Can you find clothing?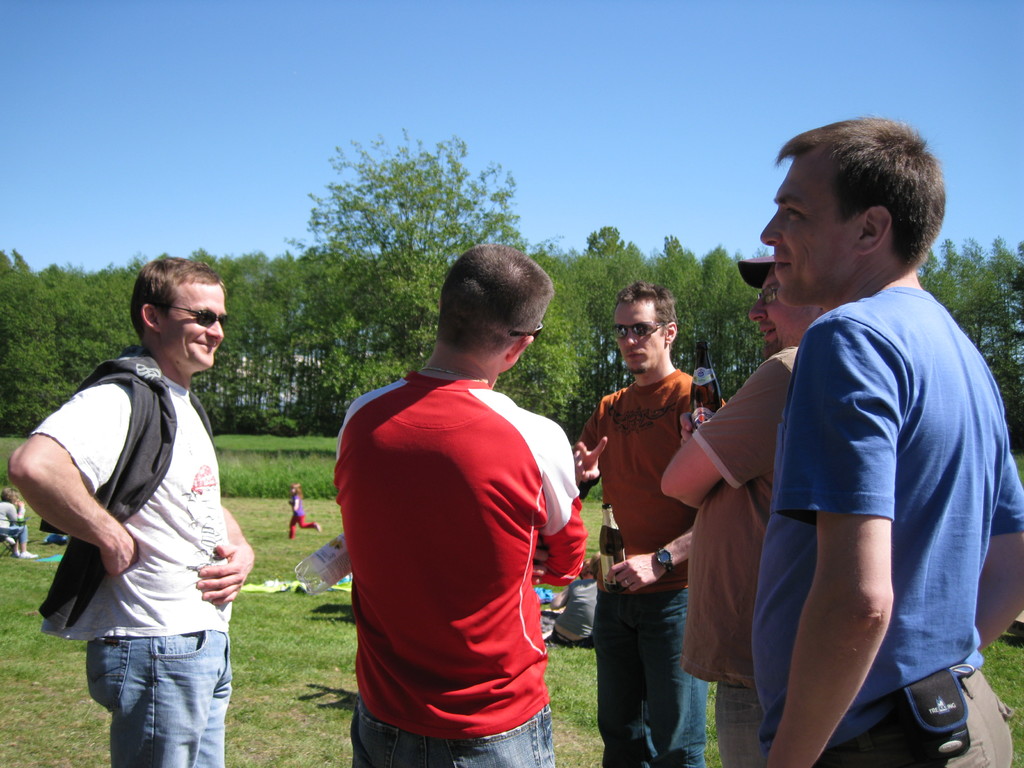
Yes, bounding box: BBox(678, 343, 799, 767).
